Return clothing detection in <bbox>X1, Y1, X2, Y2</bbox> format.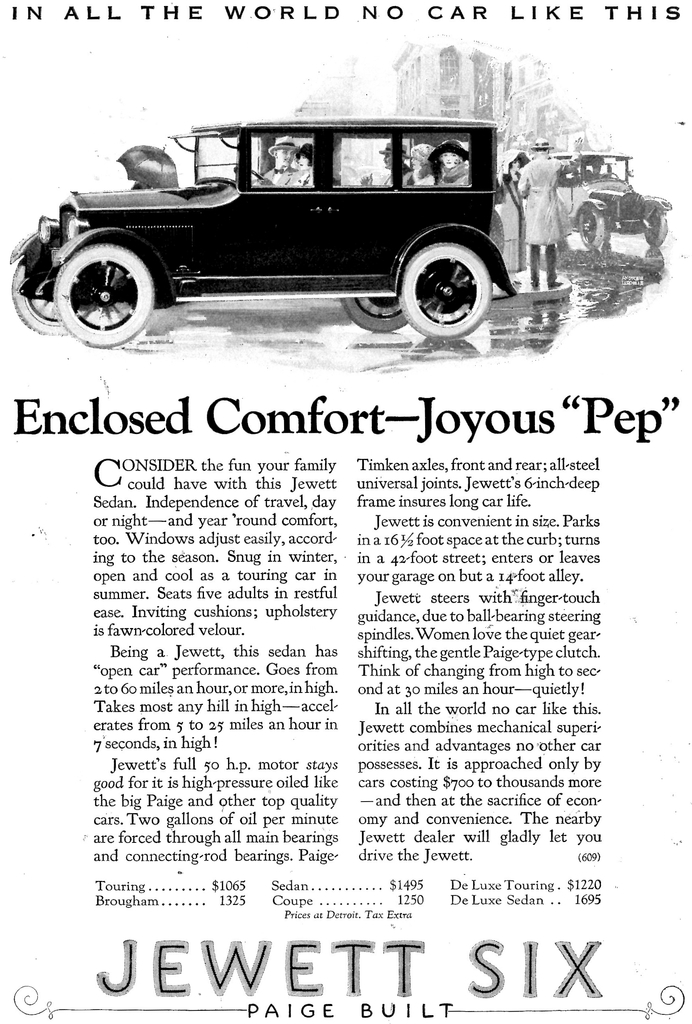
<bbox>289, 168, 310, 185</bbox>.
